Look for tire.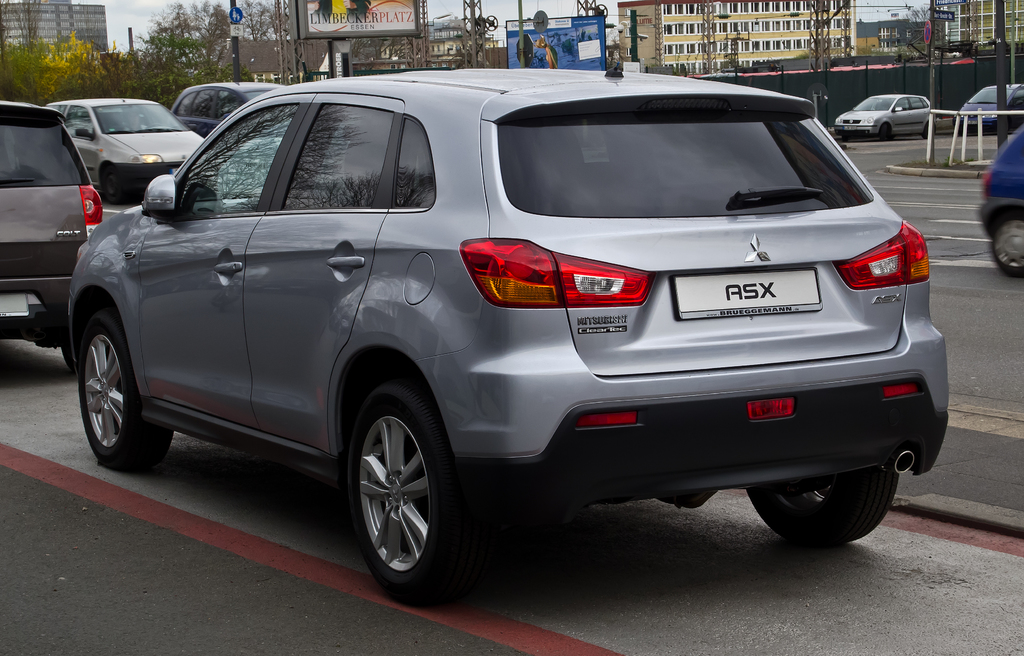
Found: [left=96, top=161, right=129, bottom=205].
